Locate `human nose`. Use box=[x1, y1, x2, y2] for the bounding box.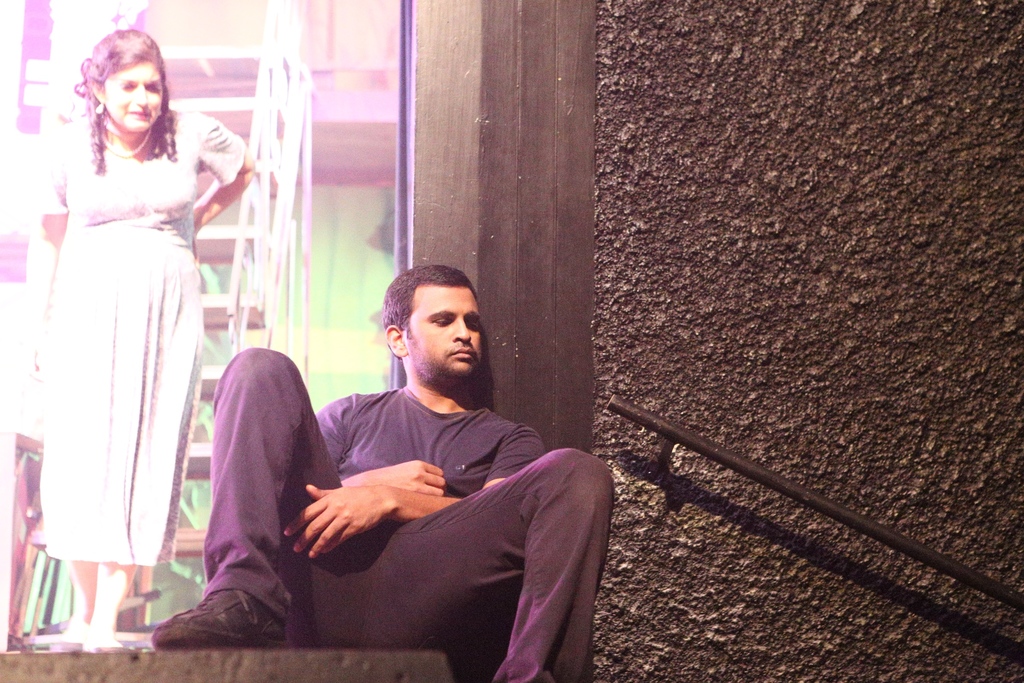
box=[134, 88, 150, 102].
